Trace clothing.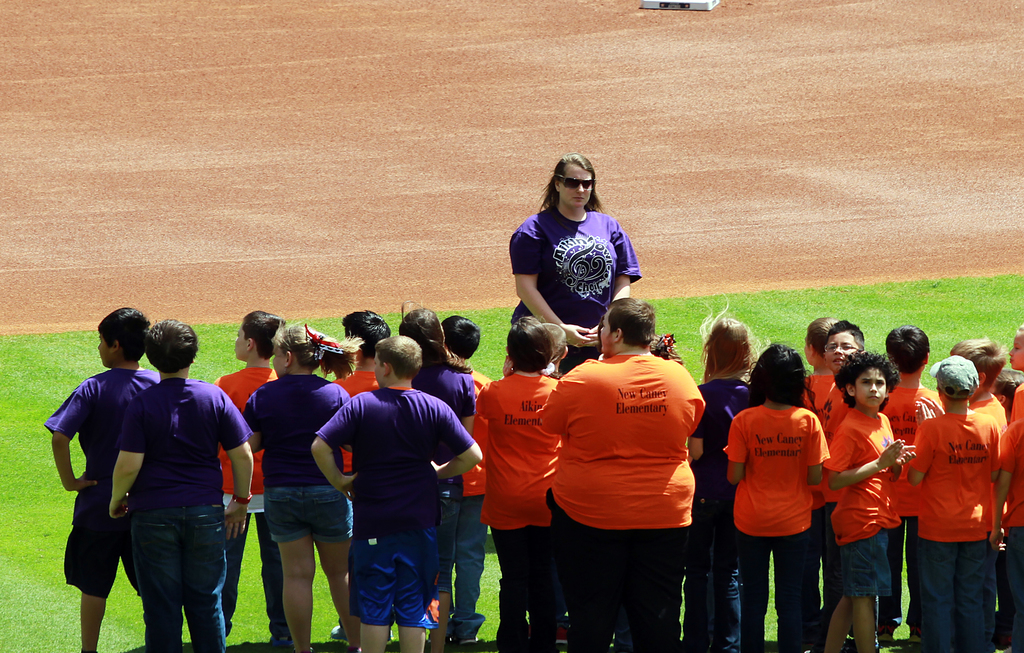
Traced to crop(235, 369, 360, 552).
